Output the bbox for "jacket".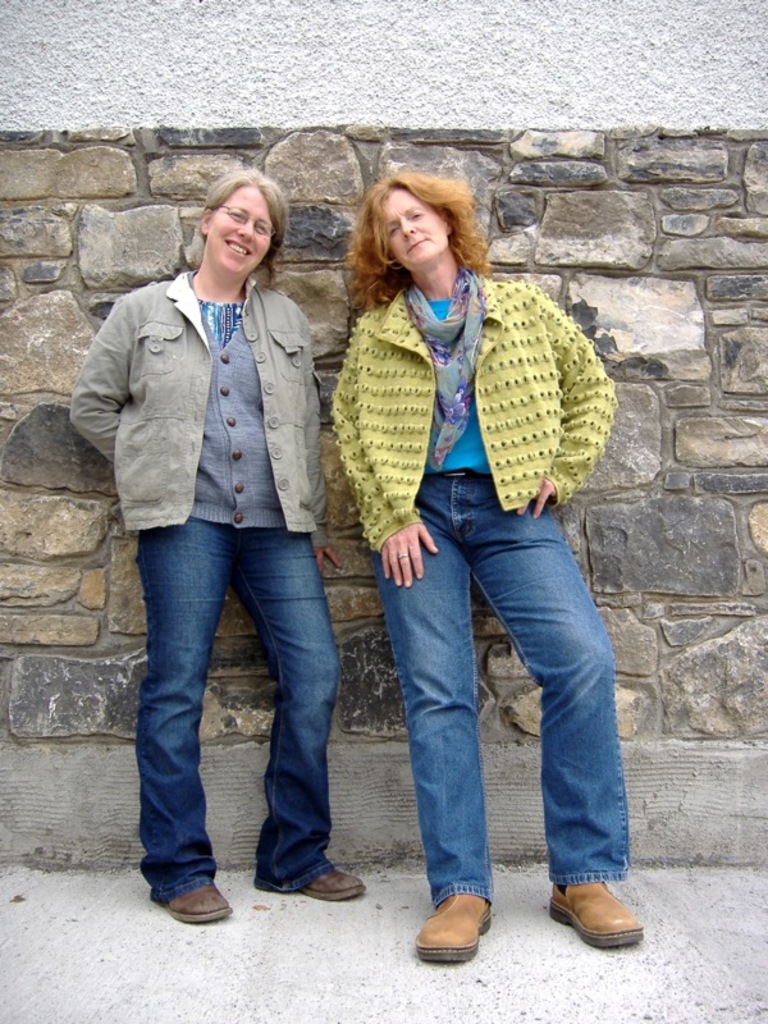
x1=72 y1=266 x2=337 y2=541.
